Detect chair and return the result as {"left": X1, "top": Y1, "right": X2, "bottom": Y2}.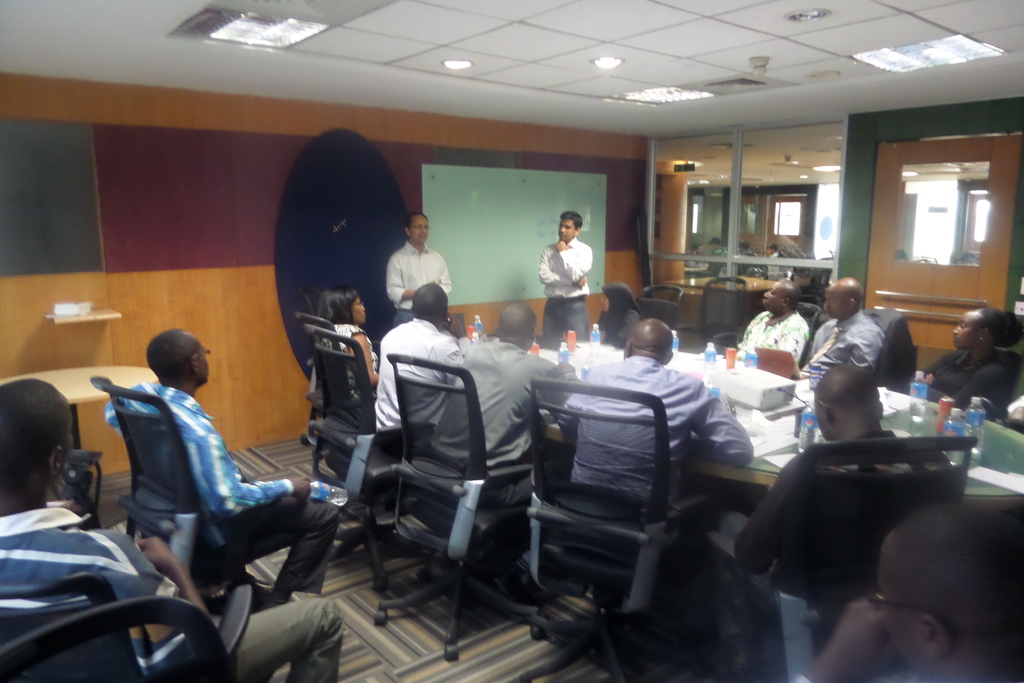
{"left": 643, "top": 279, "right": 684, "bottom": 357}.
